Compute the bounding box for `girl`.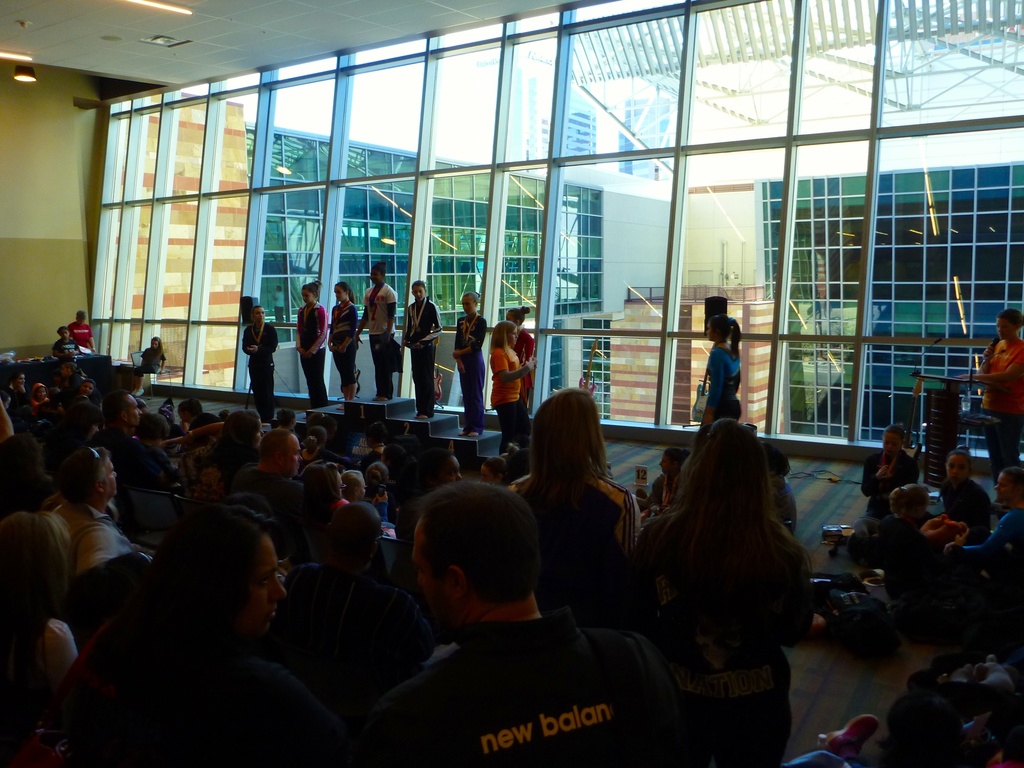
(507, 307, 532, 412).
